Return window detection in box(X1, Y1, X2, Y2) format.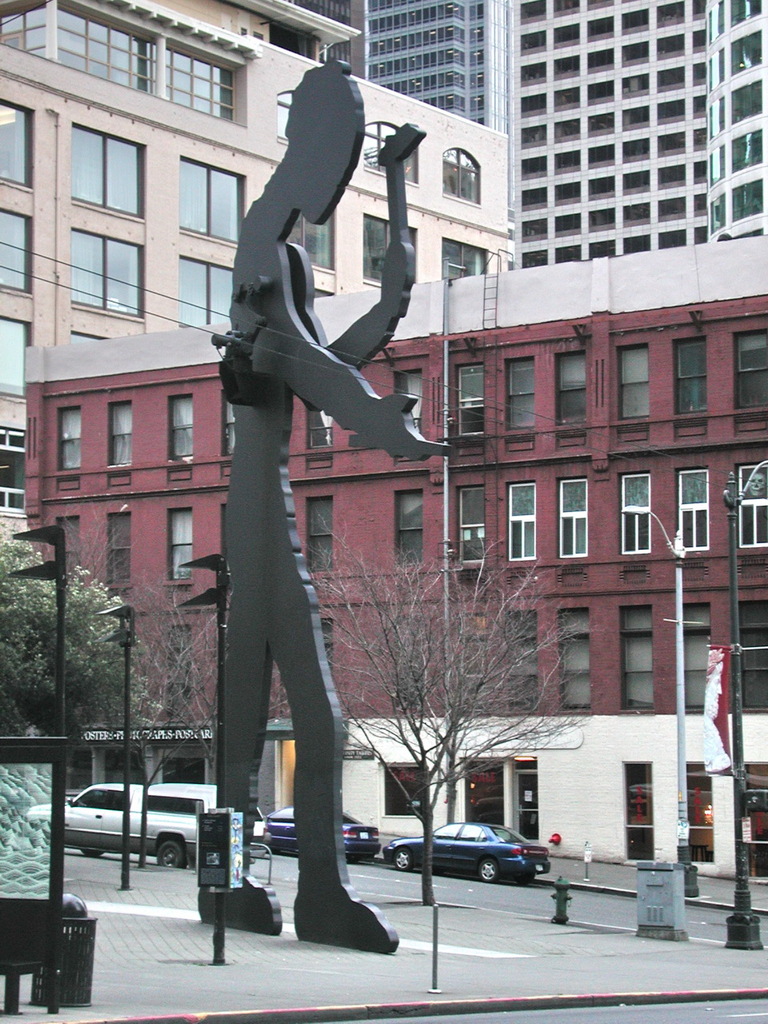
box(555, 480, 587, 558).
